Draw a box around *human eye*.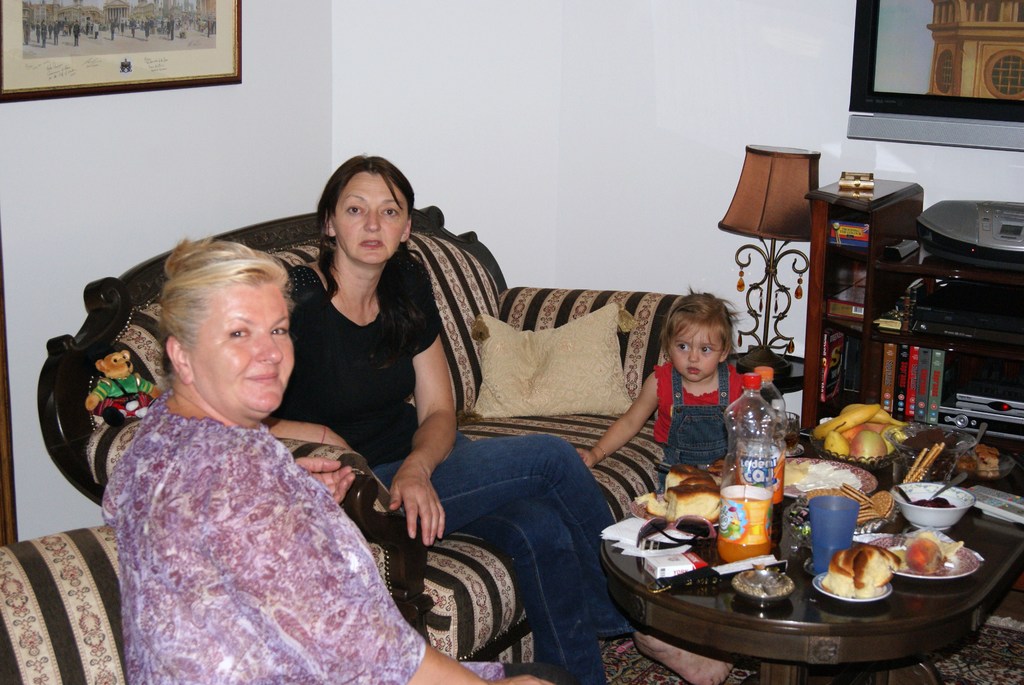
[345,204,365,216].
